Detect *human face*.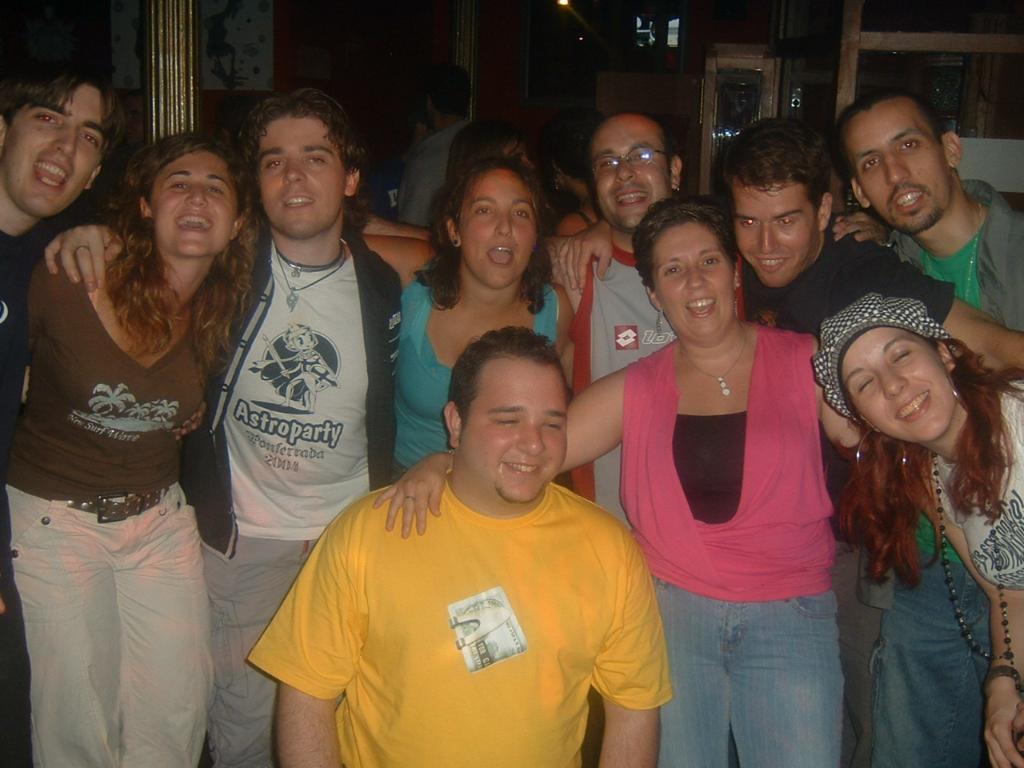
Detected at <region>849, 110, 950, 234</region>.
